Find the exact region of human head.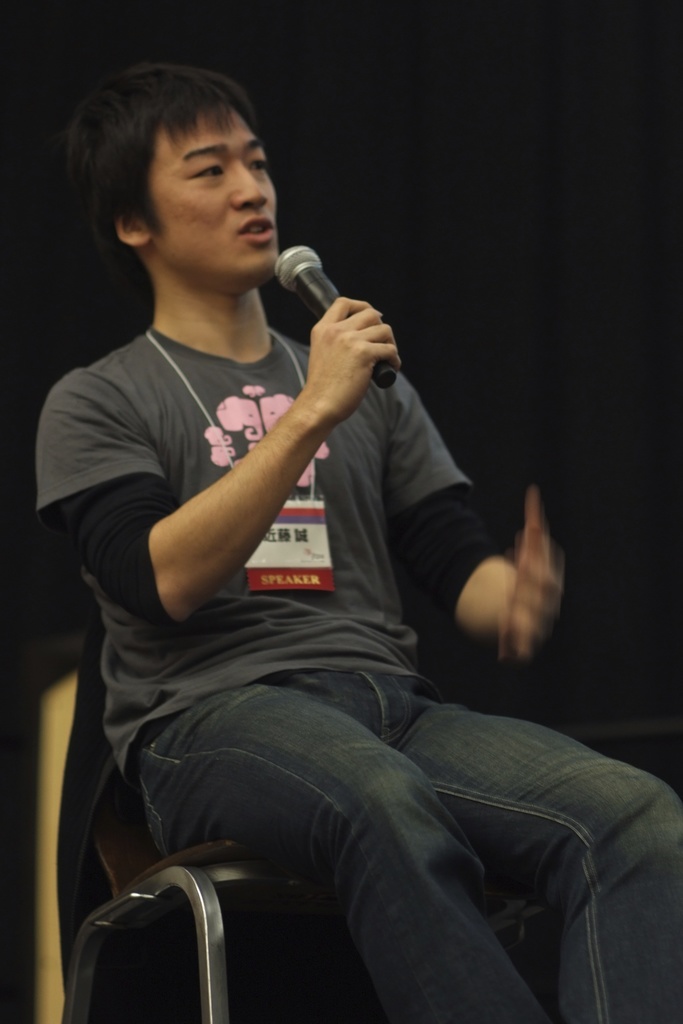
Exact region: l=74, t=56, r=276, b=269.
